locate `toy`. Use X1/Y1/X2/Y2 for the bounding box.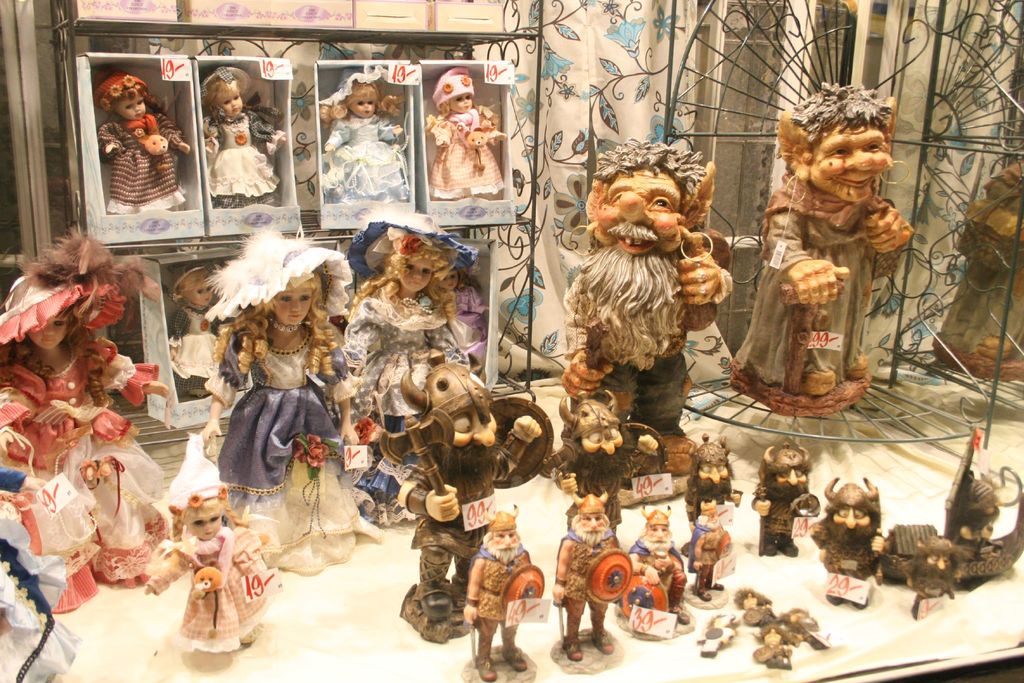
199/244/371/575.
